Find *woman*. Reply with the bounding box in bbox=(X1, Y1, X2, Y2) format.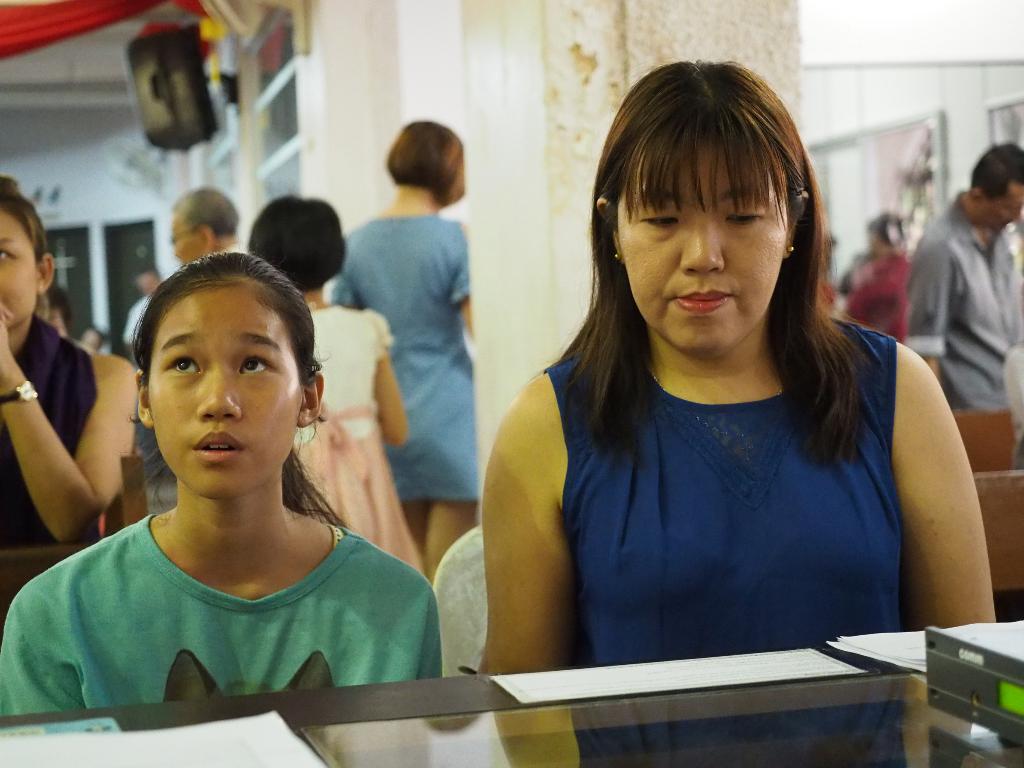
bbox=(32, 232, 443, 713).
